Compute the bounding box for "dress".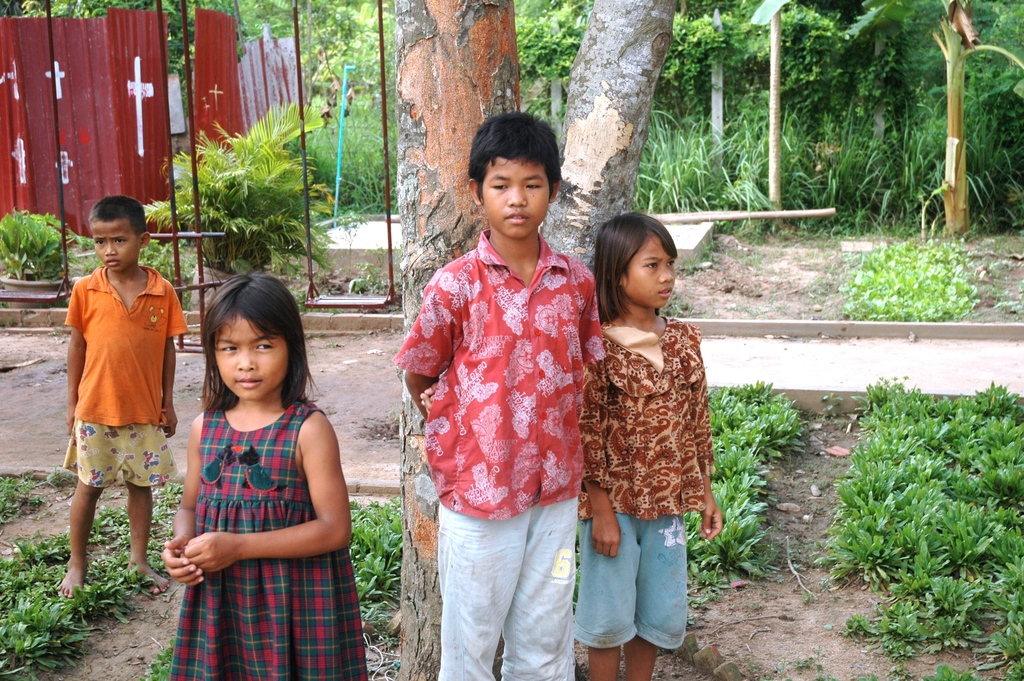
<region>163, 380, 344, 644</region>.
